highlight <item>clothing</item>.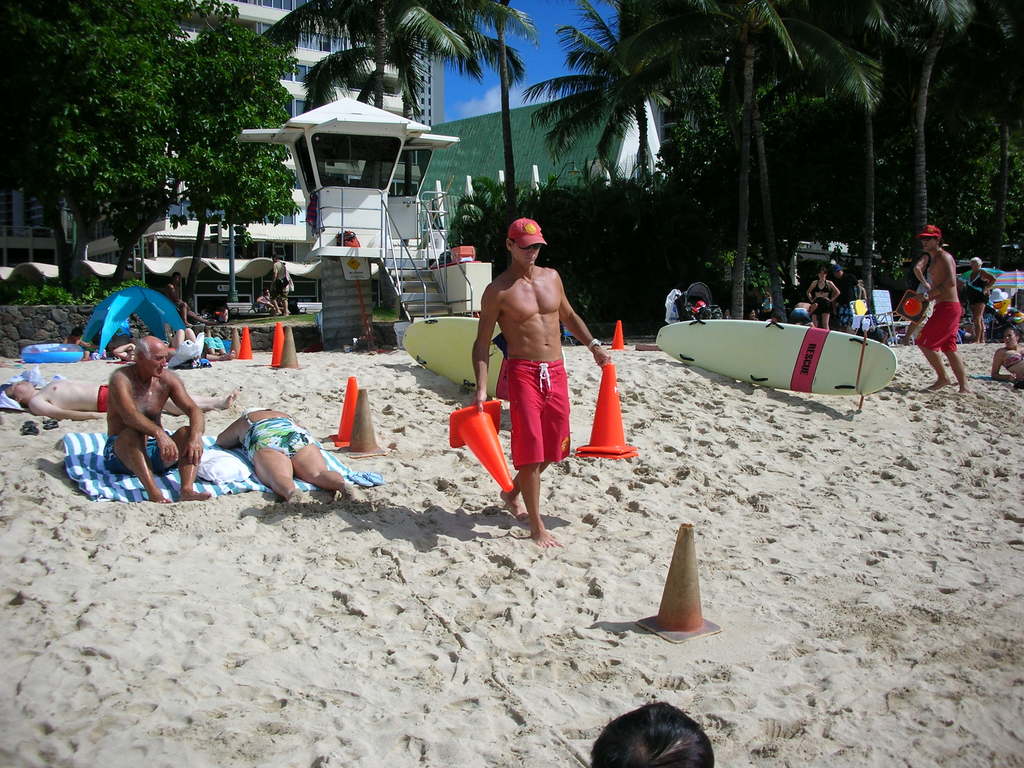
Highlighted region: locate(243, 406, 315, 466).
